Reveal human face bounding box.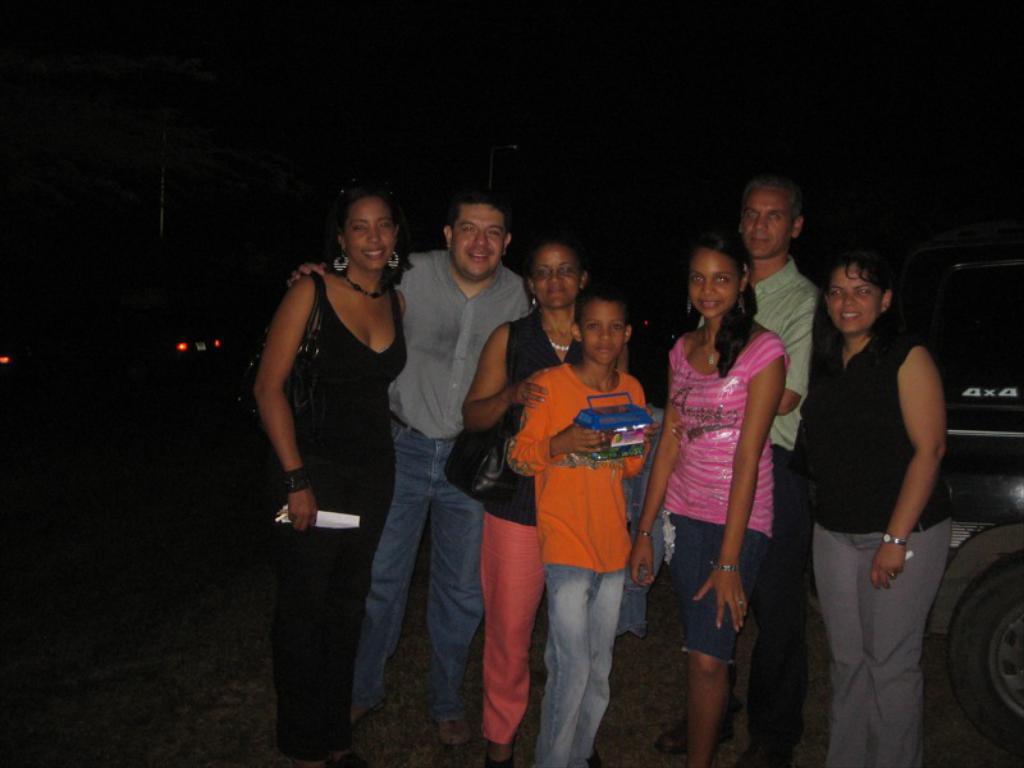
Revealed: 826/264/886/329.
